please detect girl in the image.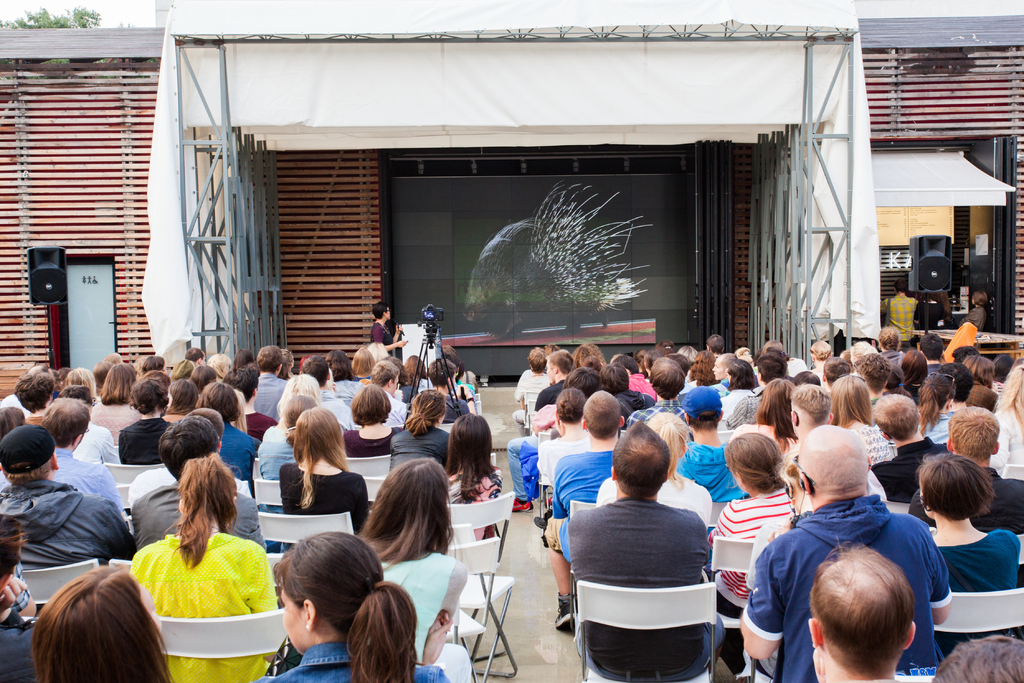
{"x1": 274, "y1": 403, "x2": 368, "y2": 529}.
